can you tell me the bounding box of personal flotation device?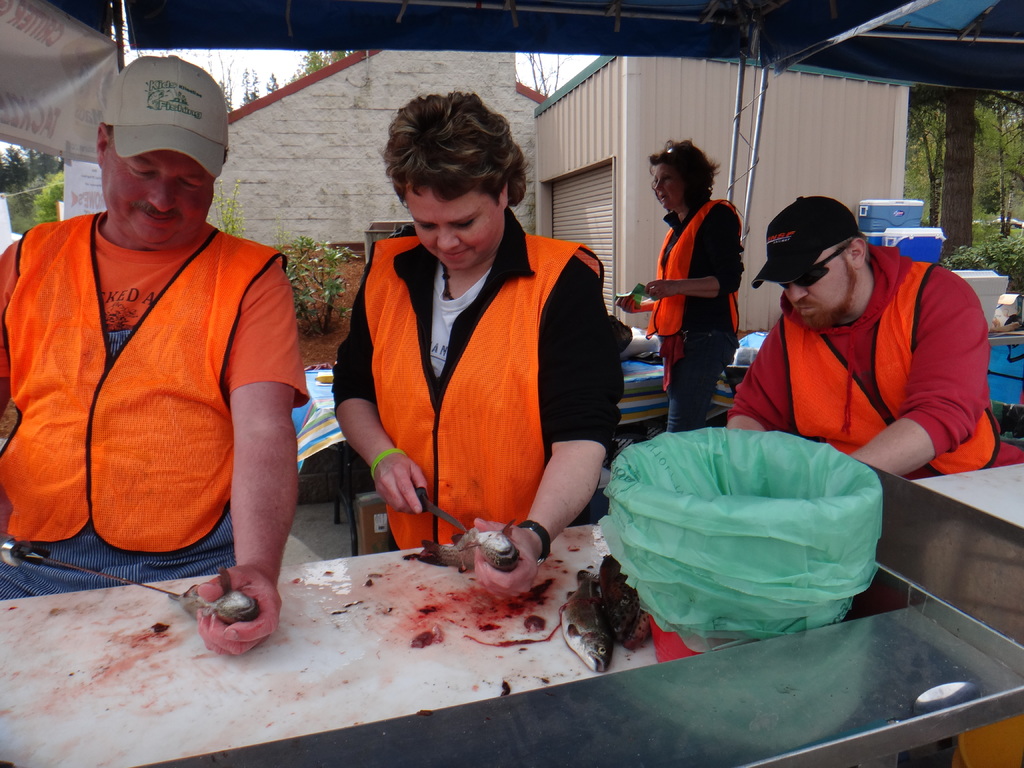
{"x1": 366, "y1": 232, "x2": 611, "y2": 545}.
